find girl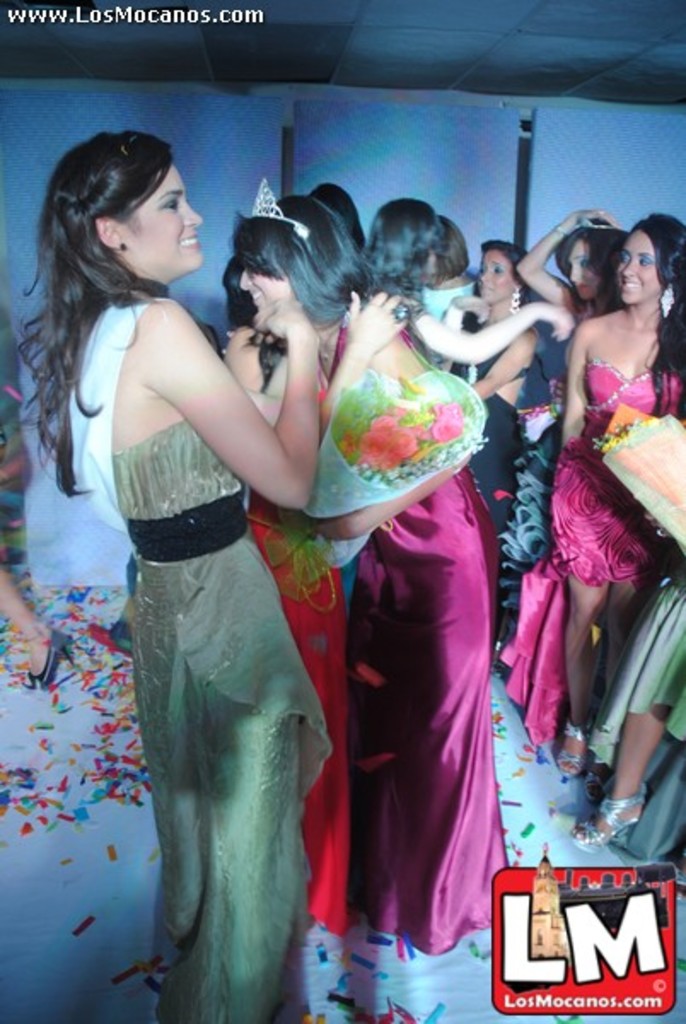
<region>15, 125, 341, 1022</region>
